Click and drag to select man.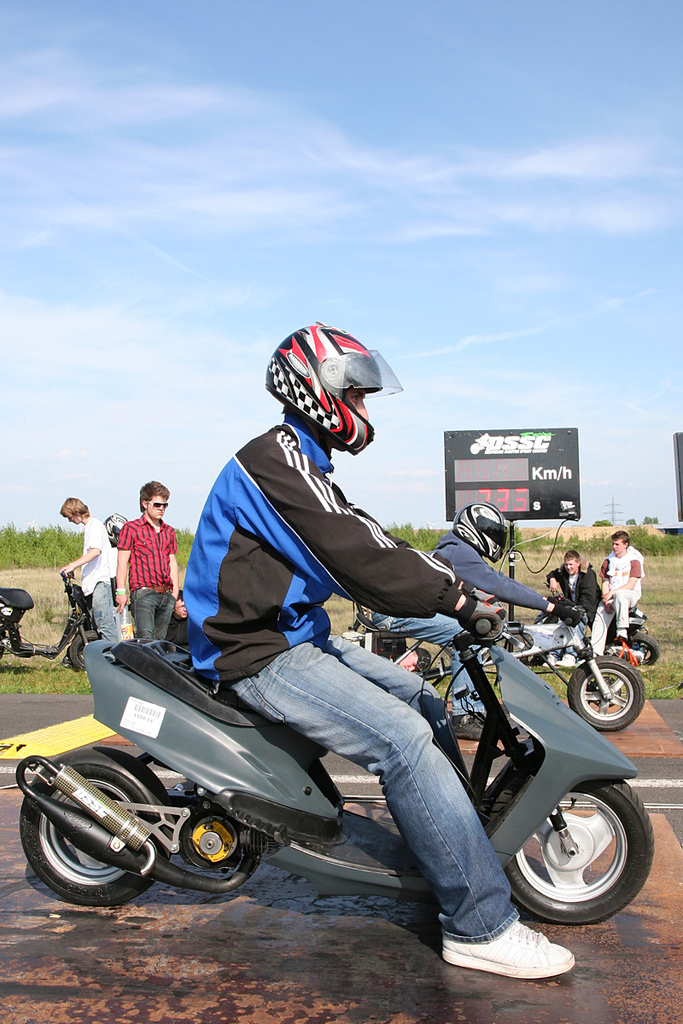
Selection: bbox(586, 529, 646, 655).
